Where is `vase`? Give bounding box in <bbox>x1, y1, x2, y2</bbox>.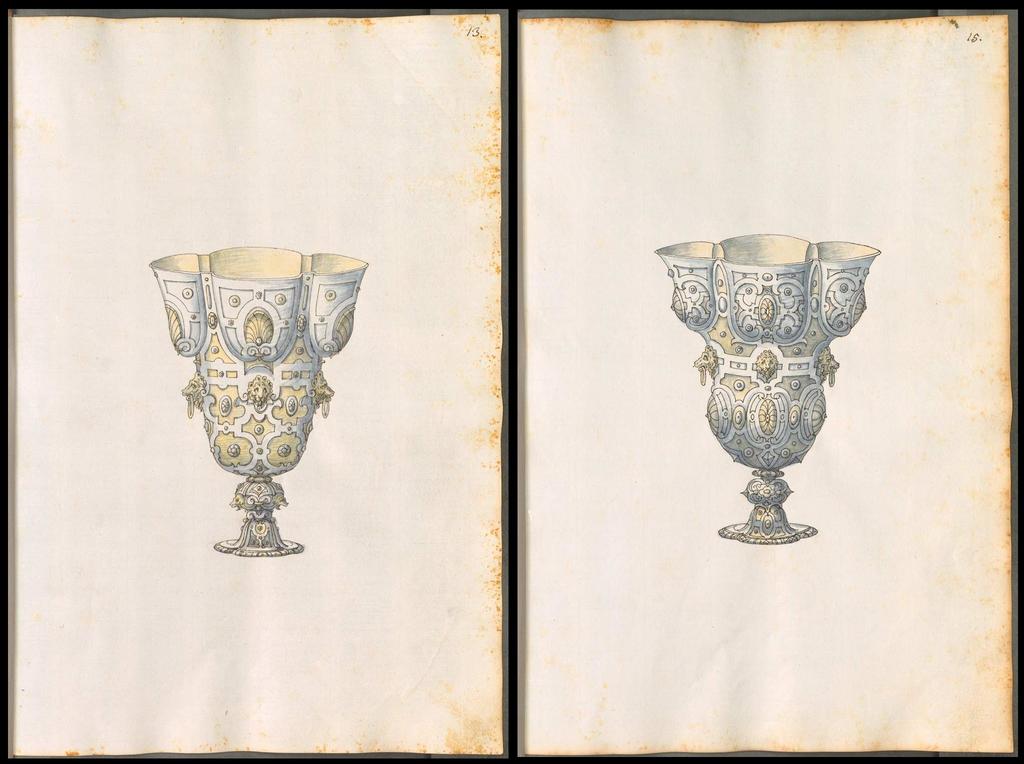
<bbox>148, 242, 369, 555</bbox>.
